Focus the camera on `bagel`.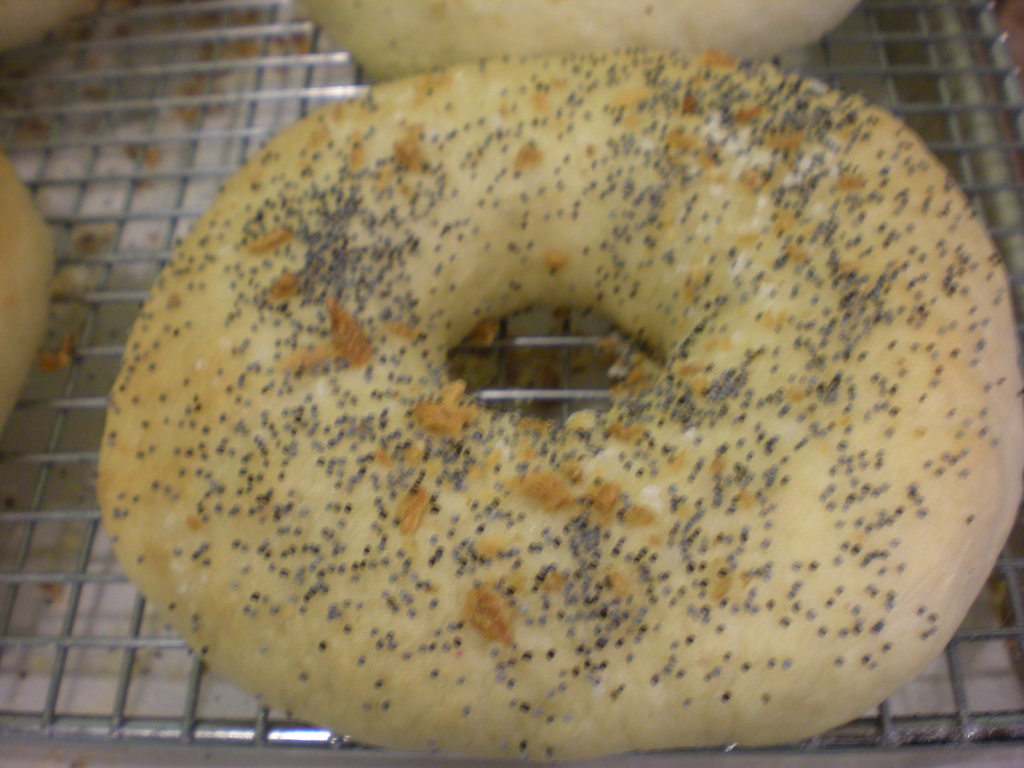
Focus region: (98, 48, 1023, 767).
